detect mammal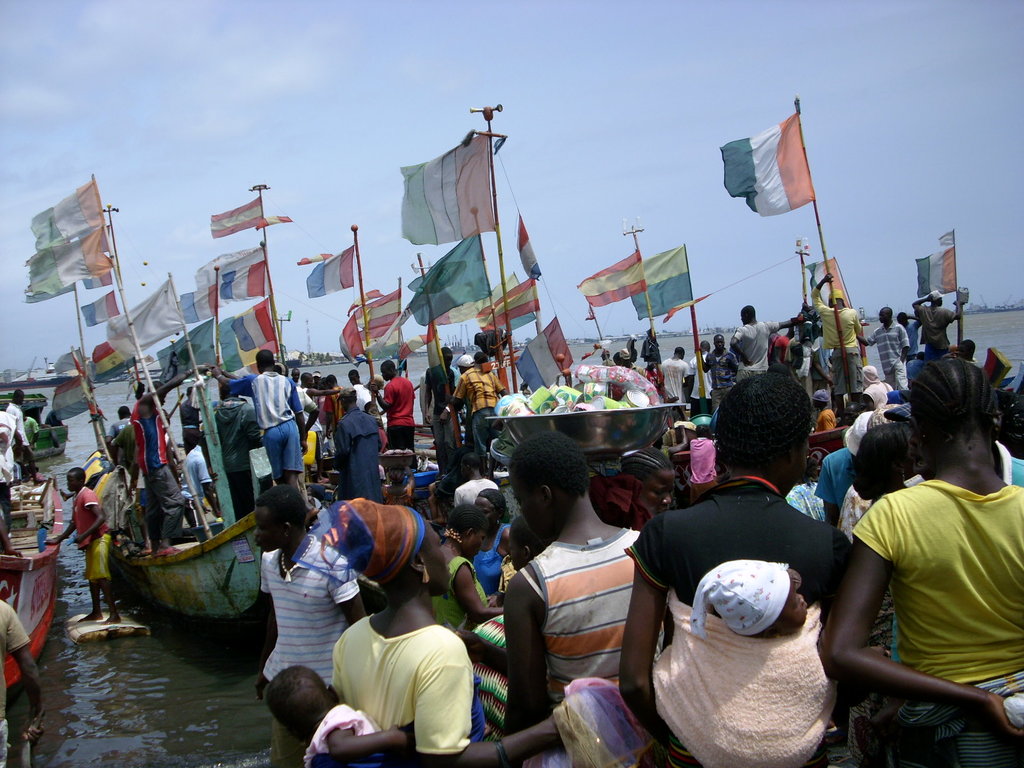
left=500, top=426, right=639, bottom=767
